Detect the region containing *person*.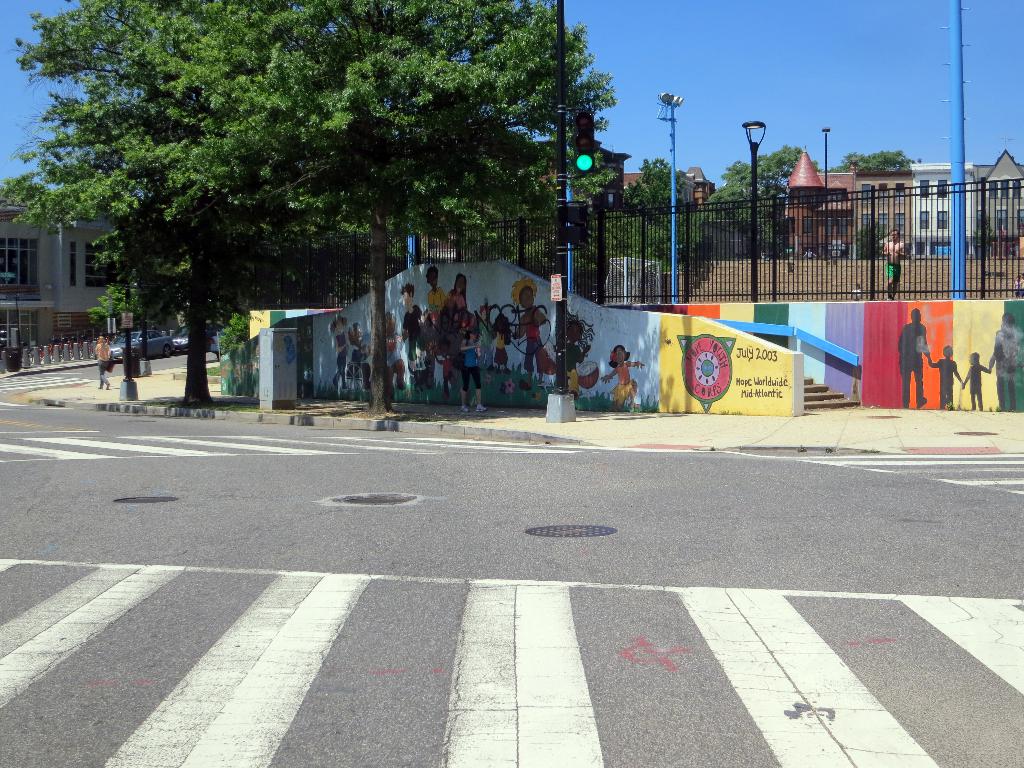
select_region(396, 284, 426, 369).
